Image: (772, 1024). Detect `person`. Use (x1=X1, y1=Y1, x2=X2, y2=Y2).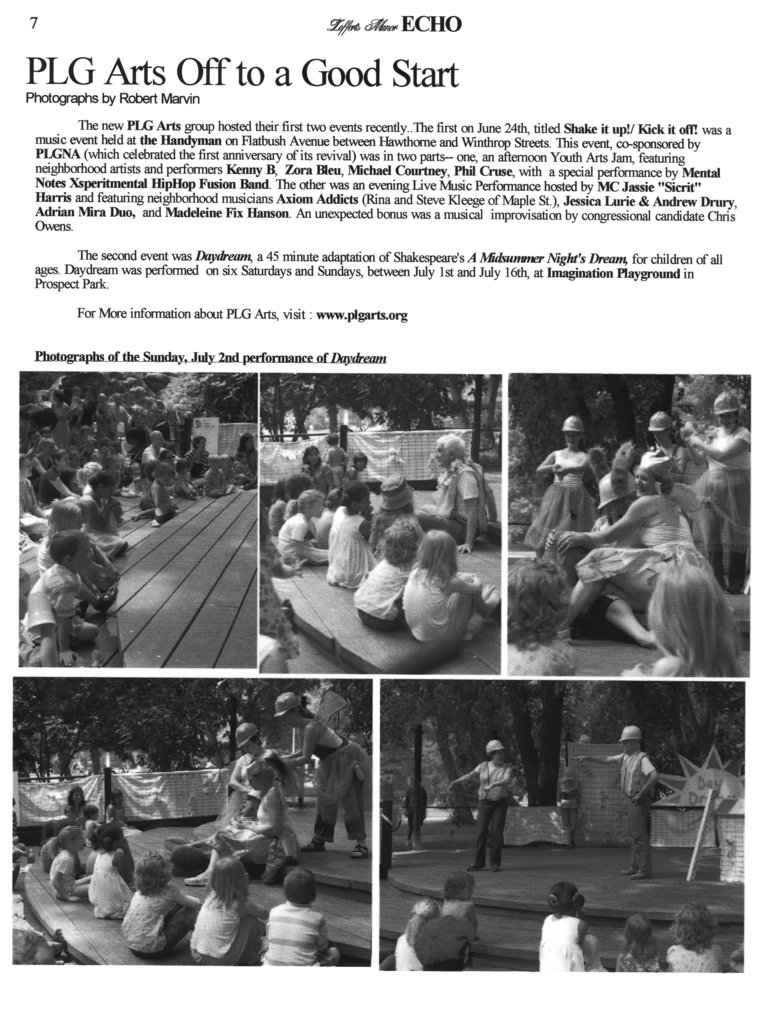
(x1=409, y1=876, x2=474, y2=970).
